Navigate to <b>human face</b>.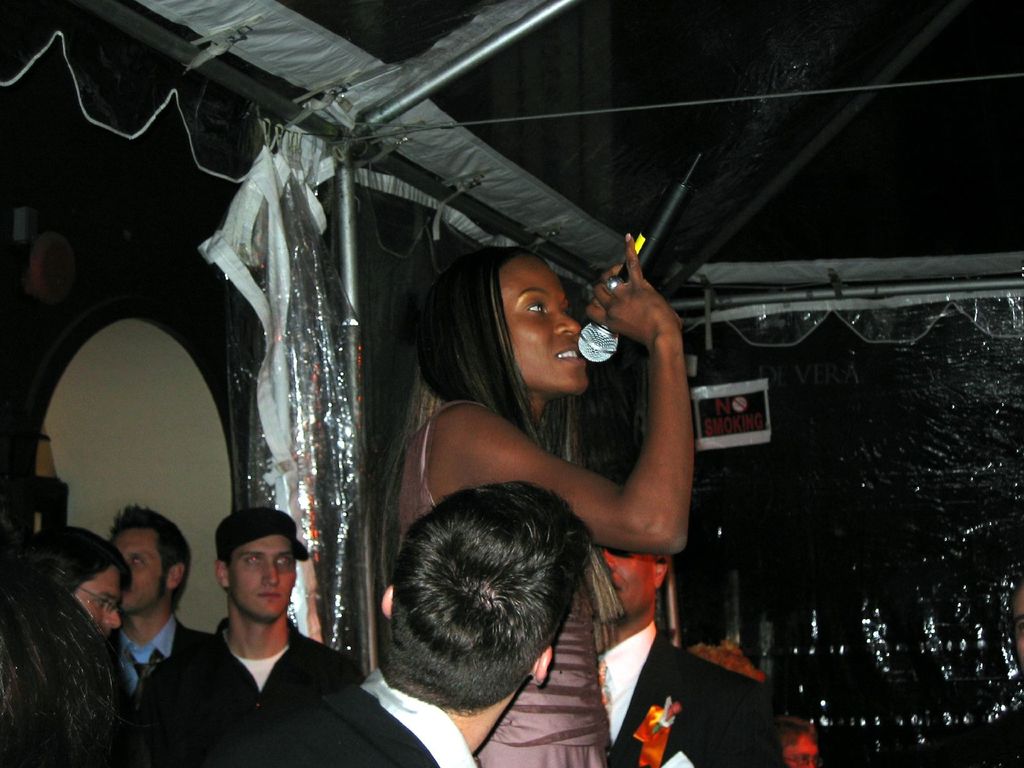
Navigation target: 505,254,584,392.
